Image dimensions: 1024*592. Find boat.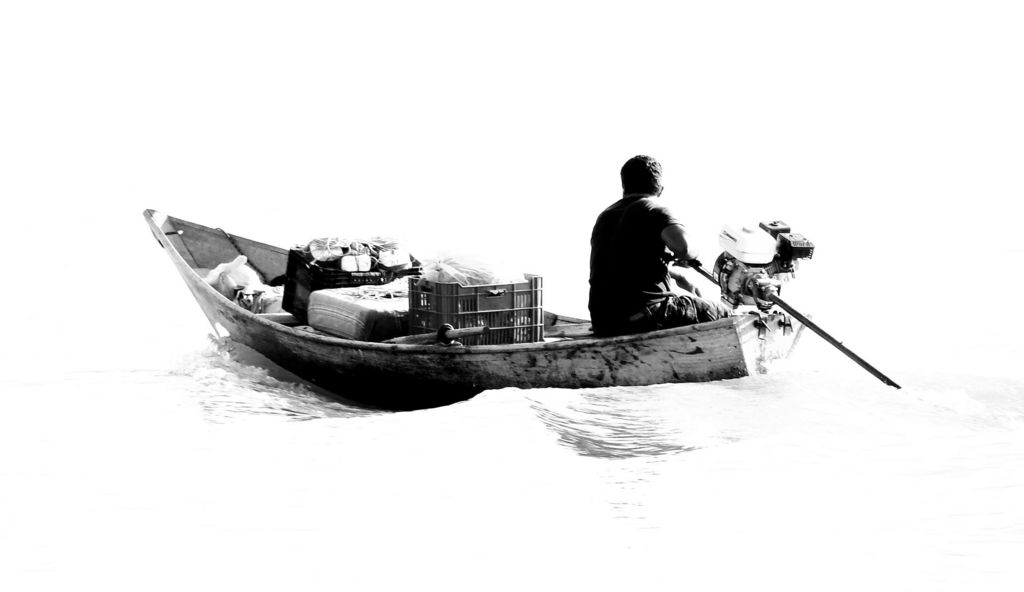
{"left": 134, "top": 190, "right": 780, "bottom": 383}.
